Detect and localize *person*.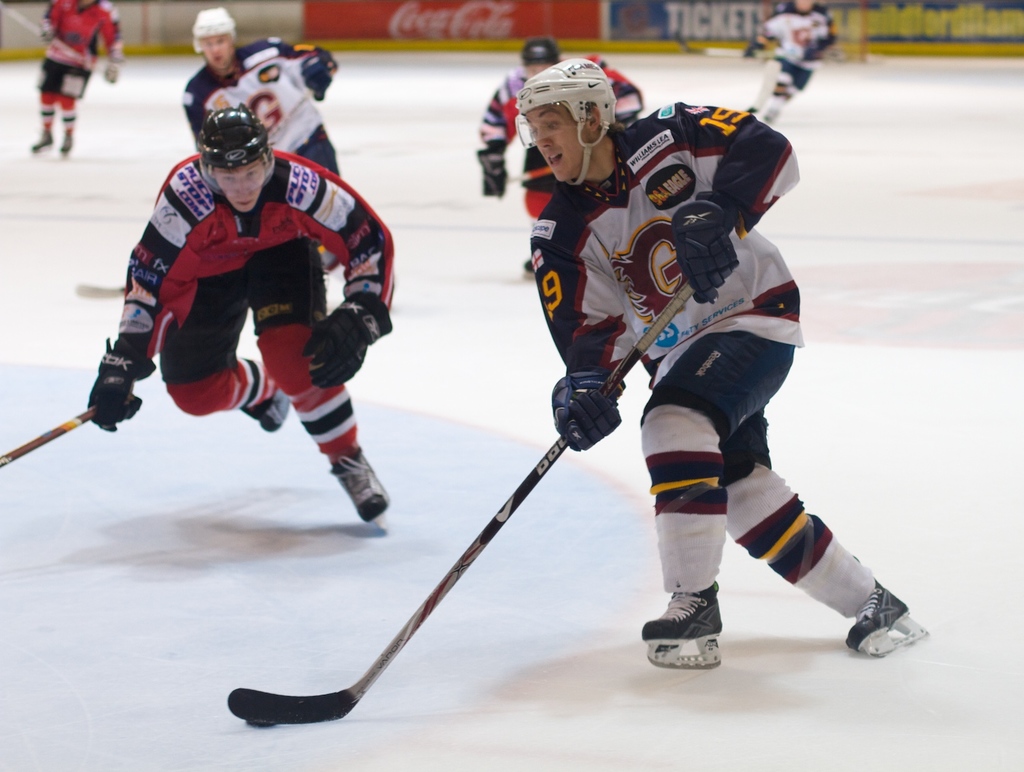
Localized at box(37, 0, 128, 156).
